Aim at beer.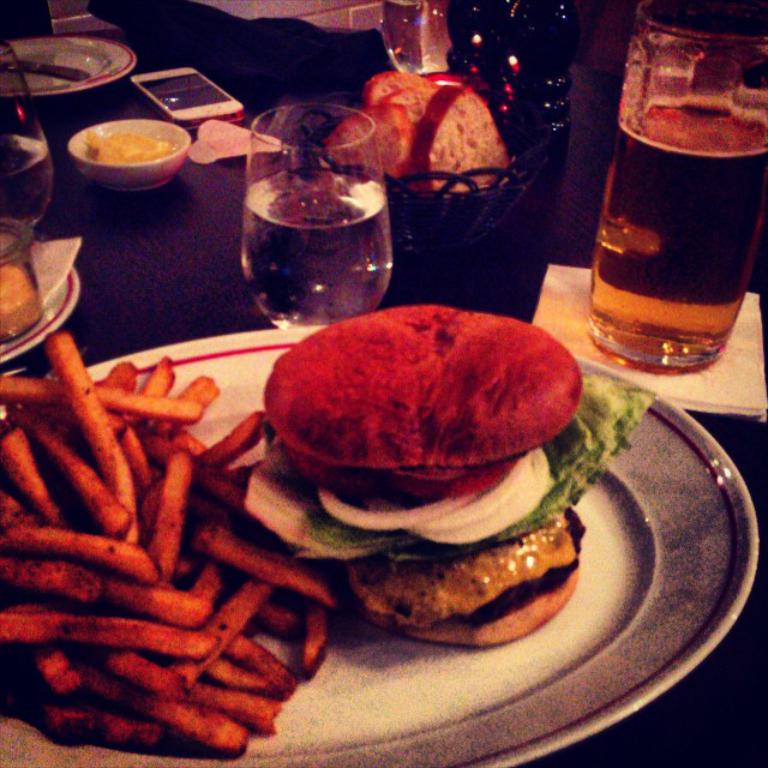
Aimed at (241, 95, 395, 328).
